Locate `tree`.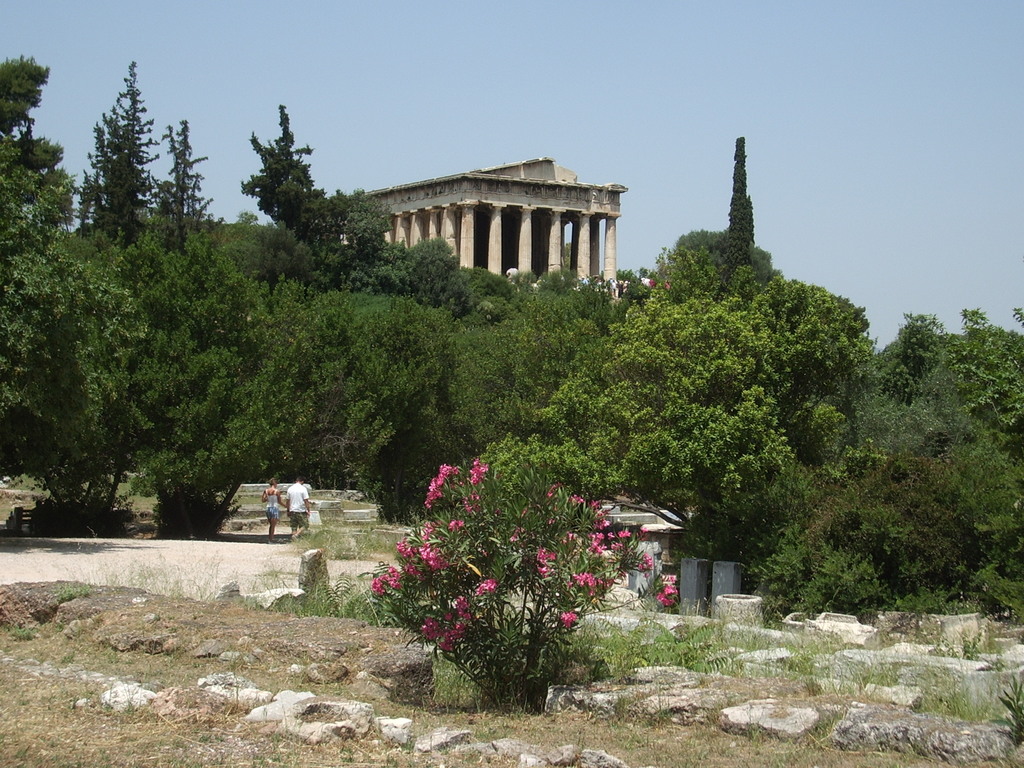
Bounding box: <bbox>90, 246, 304, 555</bbox>.
